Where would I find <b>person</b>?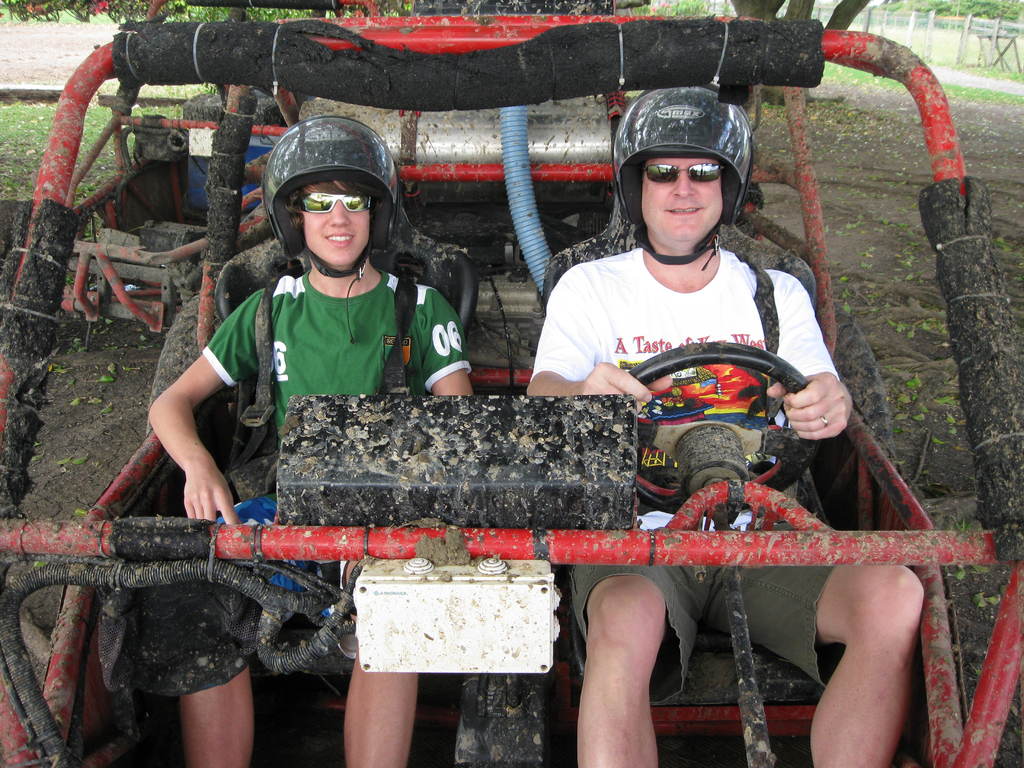
At rect(525, 87, 923, 767).
